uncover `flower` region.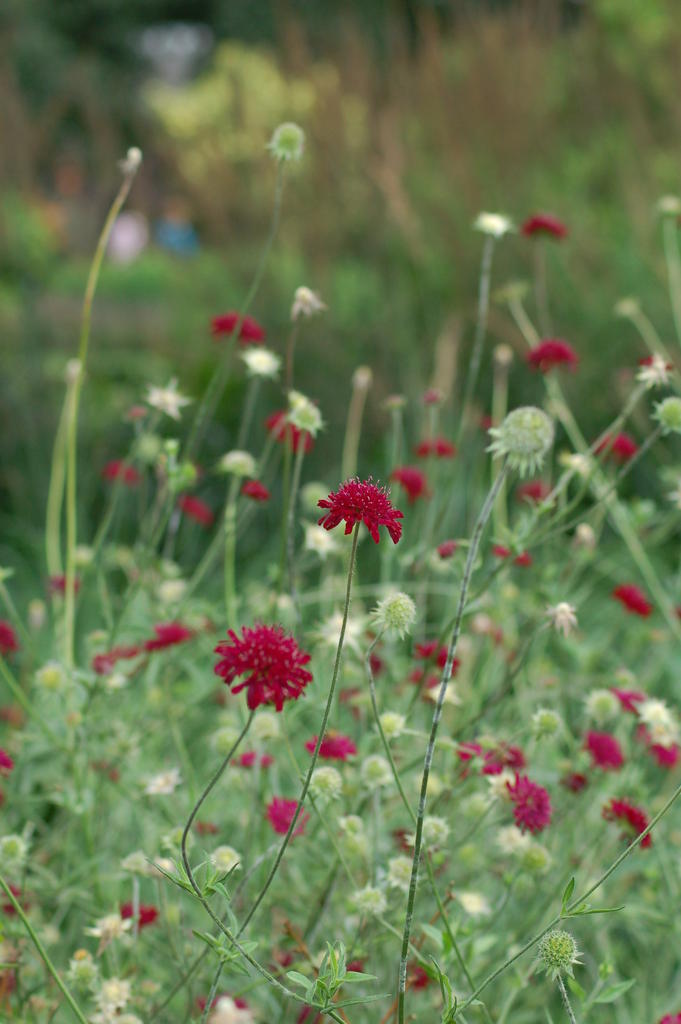
Uncovered: [left=317, top=466, right=407, bottom=555].
